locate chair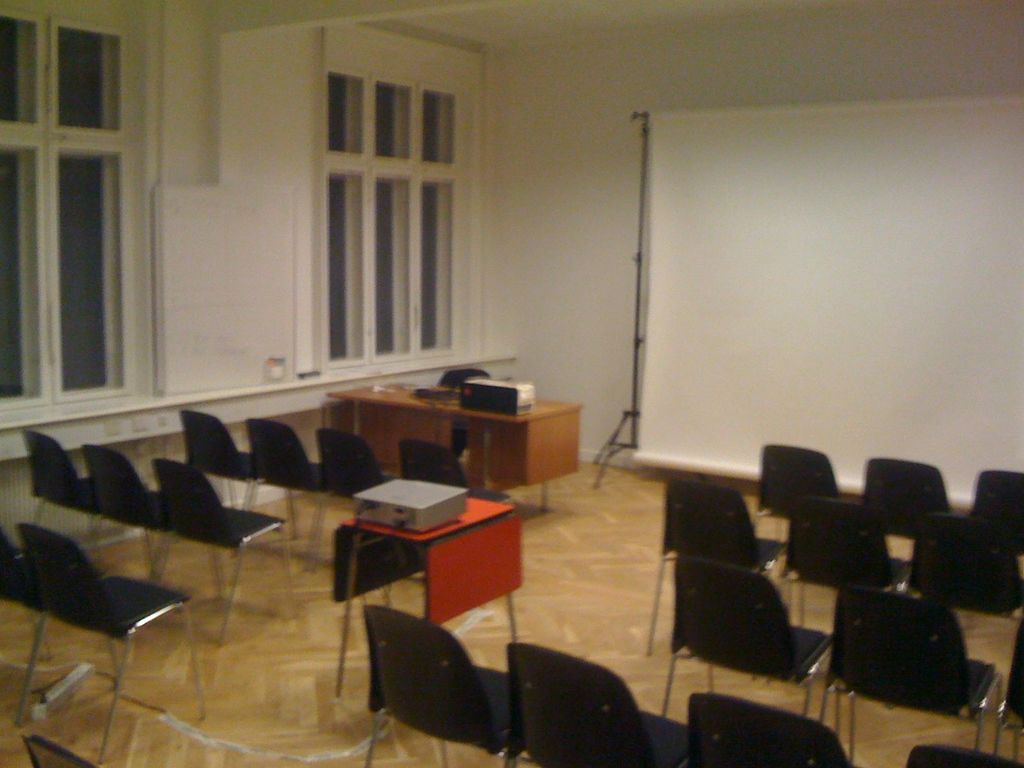
bbox(179, 404, 246, 505)
